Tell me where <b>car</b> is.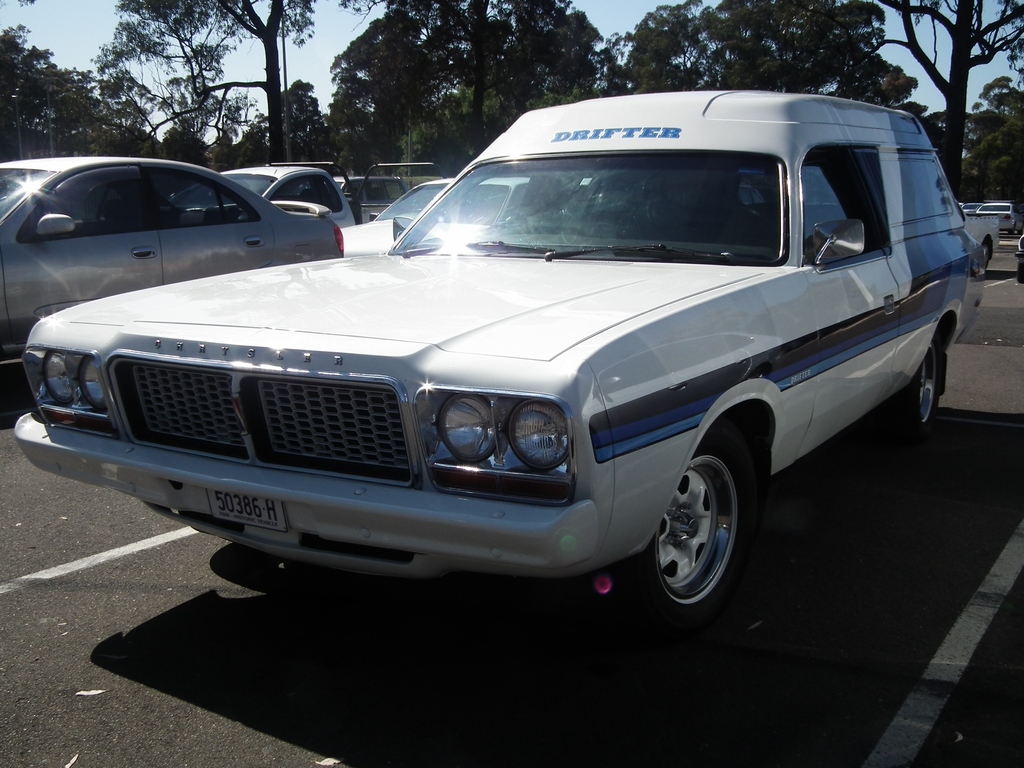
<b>car</b> is at [x1=0, y1=150, x2=345, y2=362].
